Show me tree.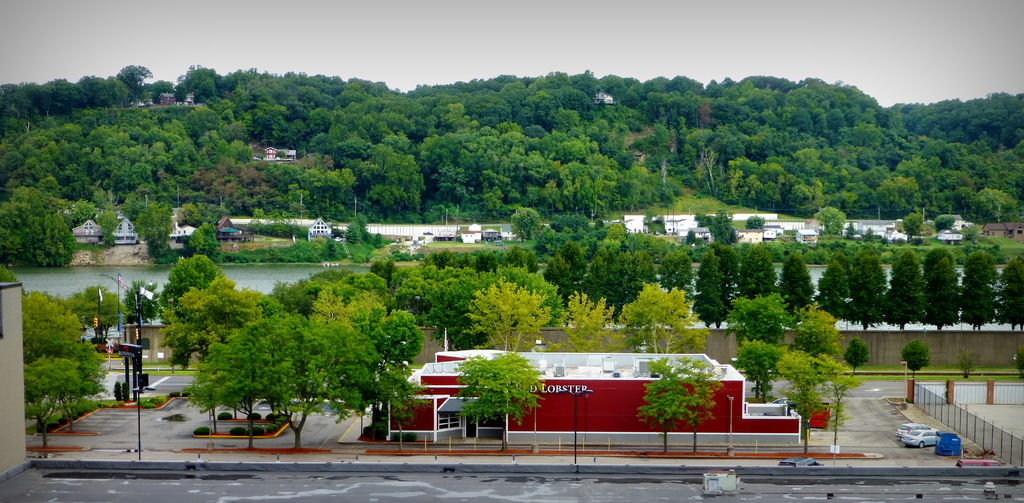
tree is here: locate(576, 131, 614, 226).
